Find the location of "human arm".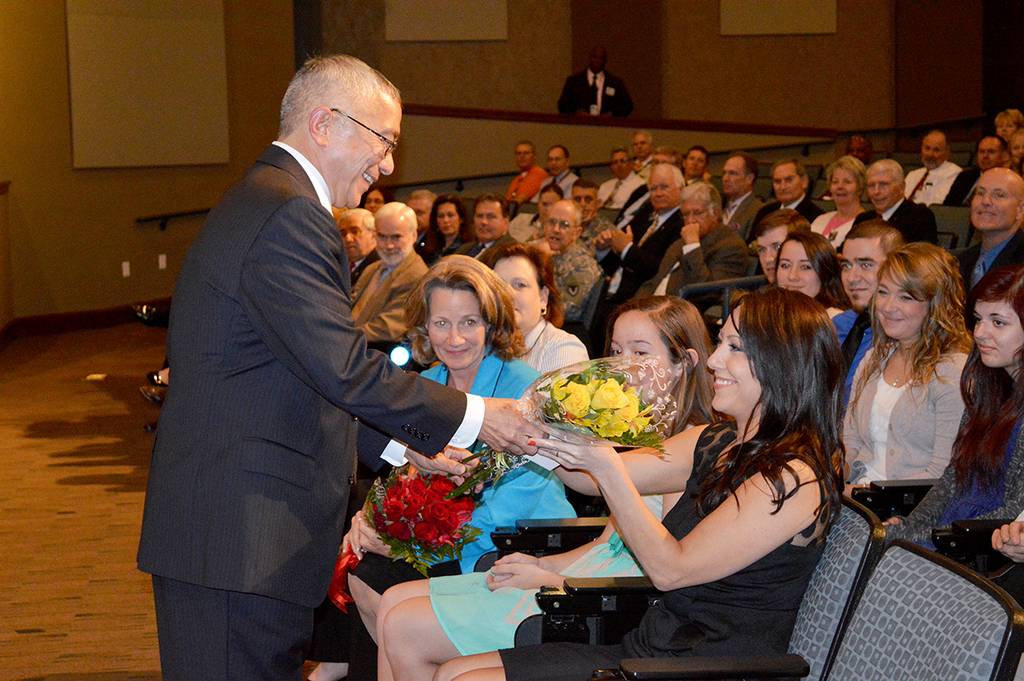
Location: pyautogui.locateOnScreen(531, 422, 697, 497).
